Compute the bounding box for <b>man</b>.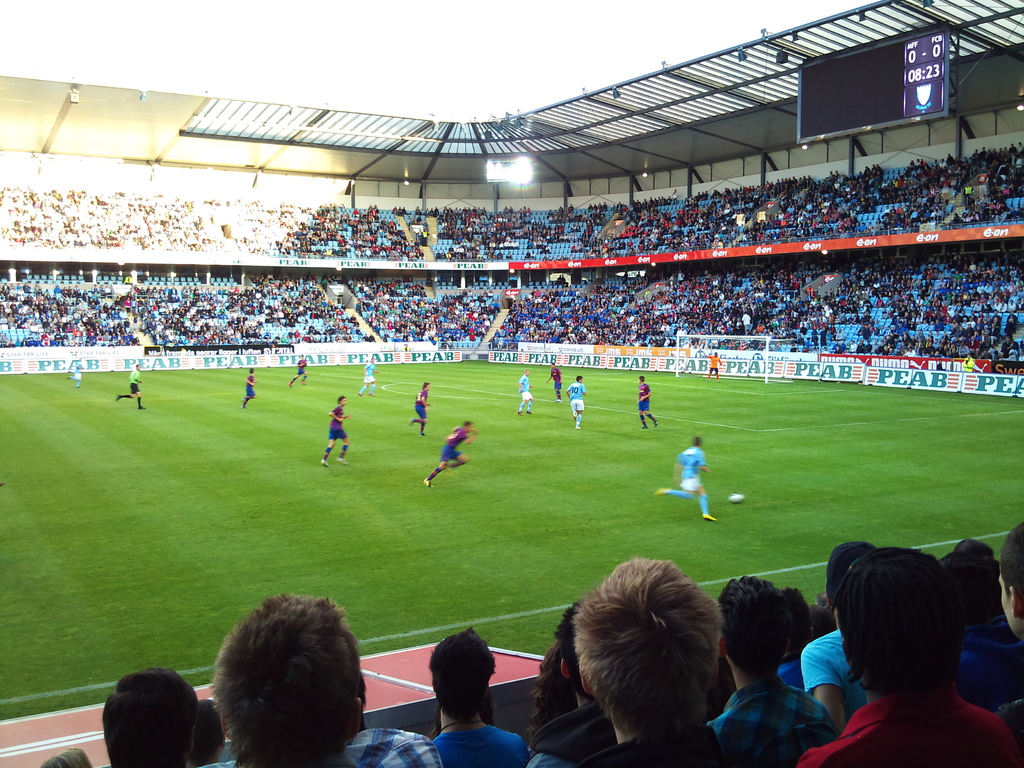
left=516, top=368, right=537, bottom=417.
